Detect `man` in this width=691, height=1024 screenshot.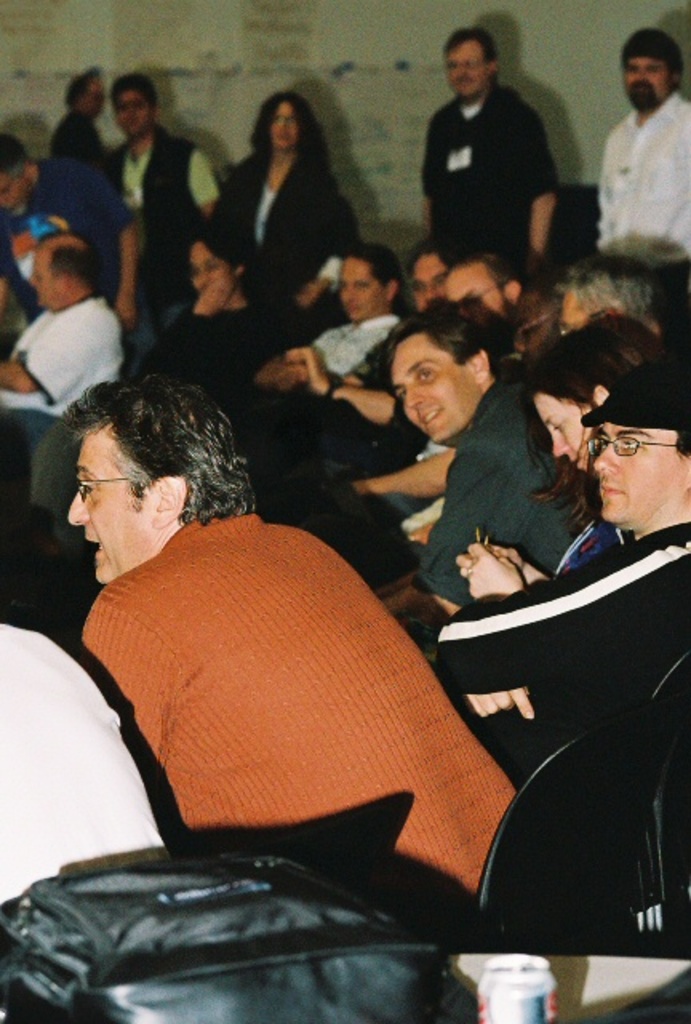
Detection: <box>338,256,662,579</box>.
